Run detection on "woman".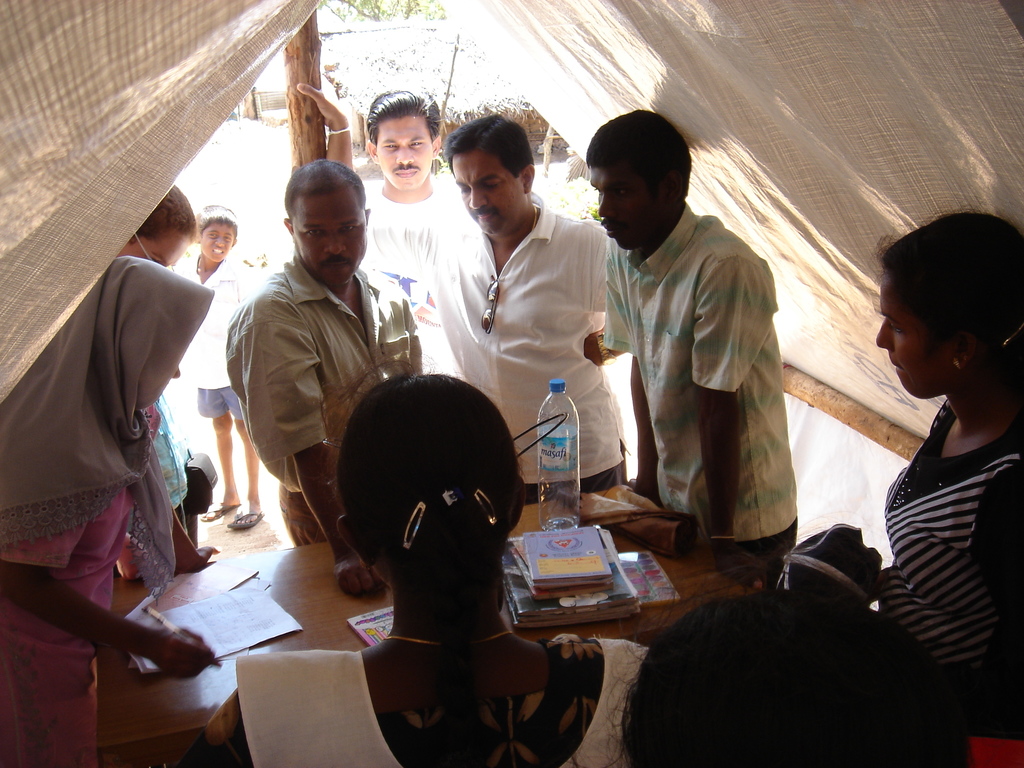
Result: locate(117, 188, 199, 583).
